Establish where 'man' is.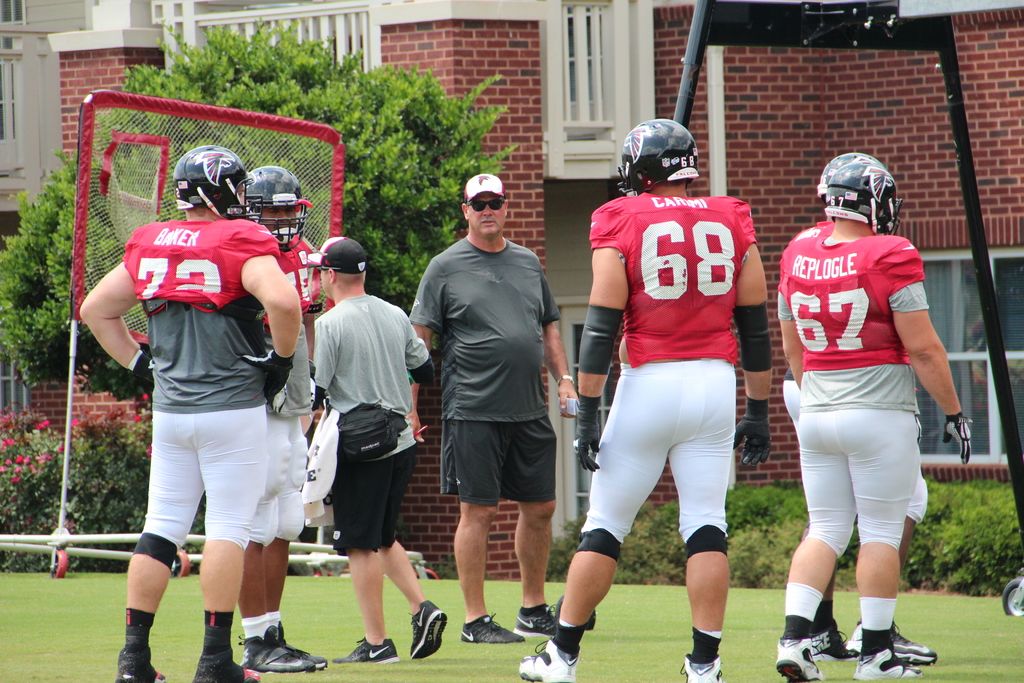
Established at x1=410 y1=157 x2=584 y2=644.
